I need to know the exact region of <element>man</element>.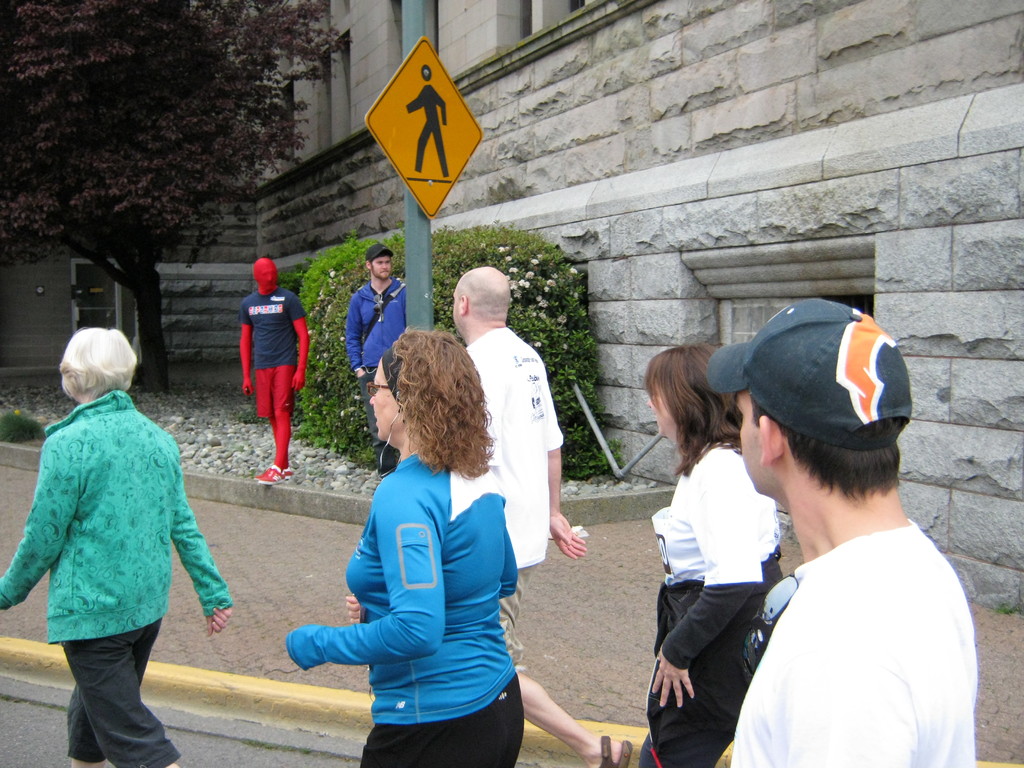
Region: [x1=448, y1=266, x2=637, y2=767].
